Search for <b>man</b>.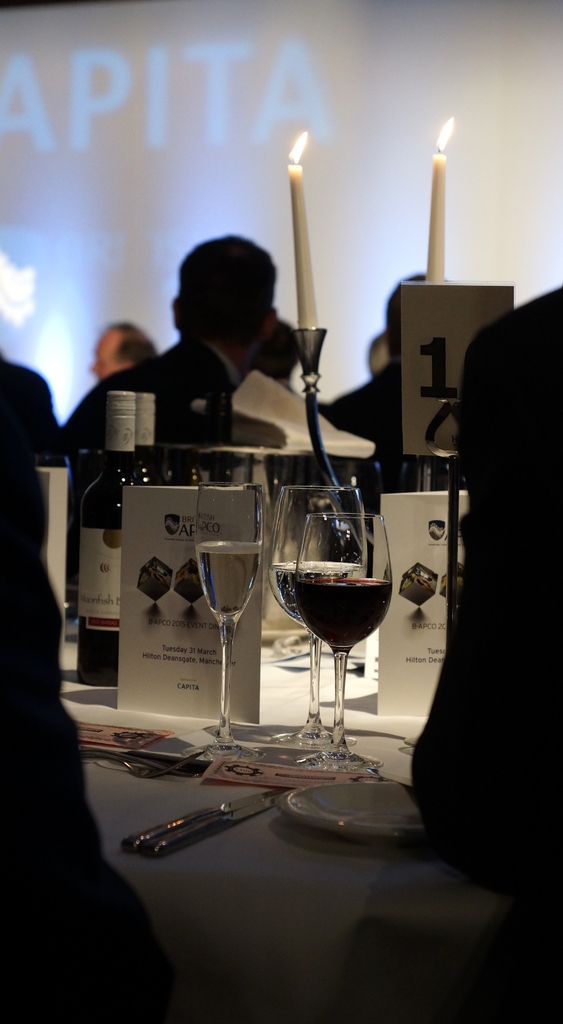
Found at [left=63, top=233, right=275, bottom=583].
